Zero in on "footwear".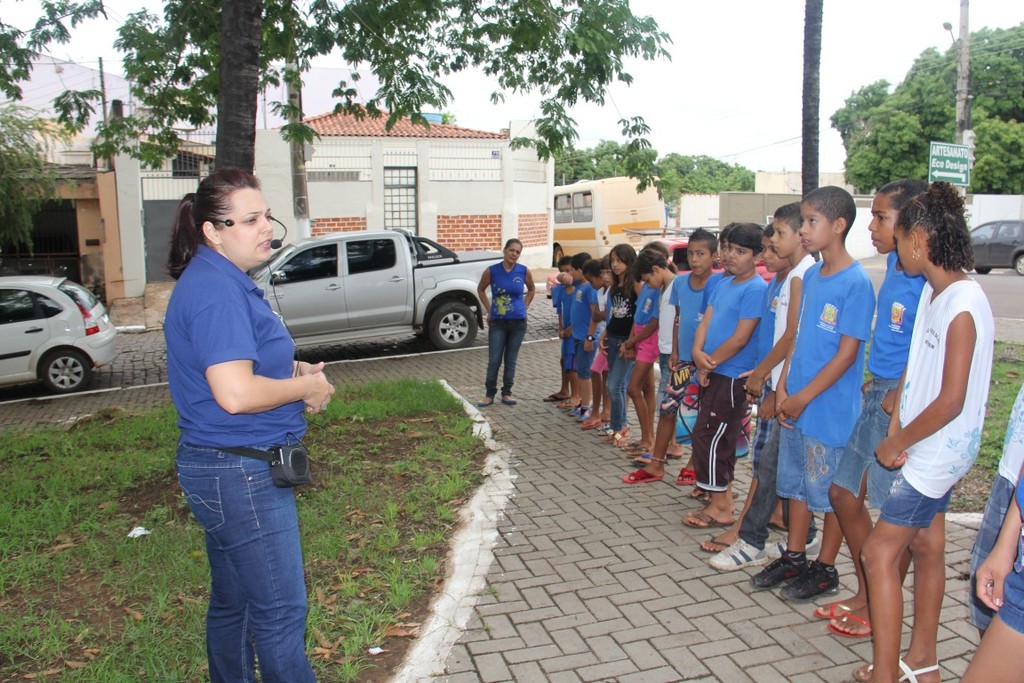
Zeroed in: box=[599, 434, 614, 445].
